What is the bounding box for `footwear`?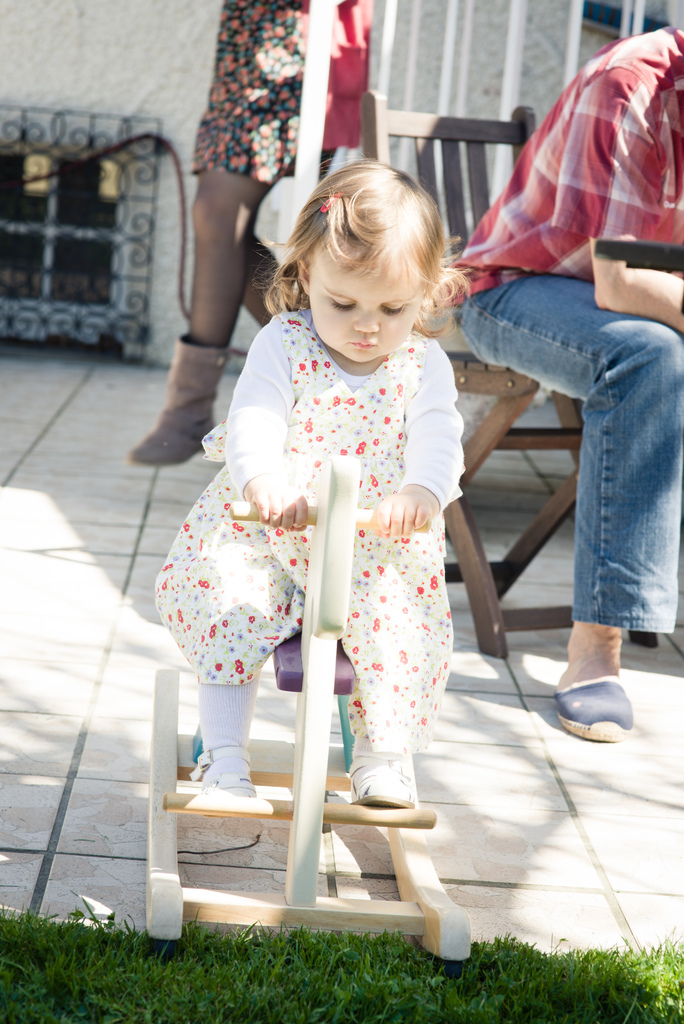
left=354, top=742, right=416, bottom=813.
